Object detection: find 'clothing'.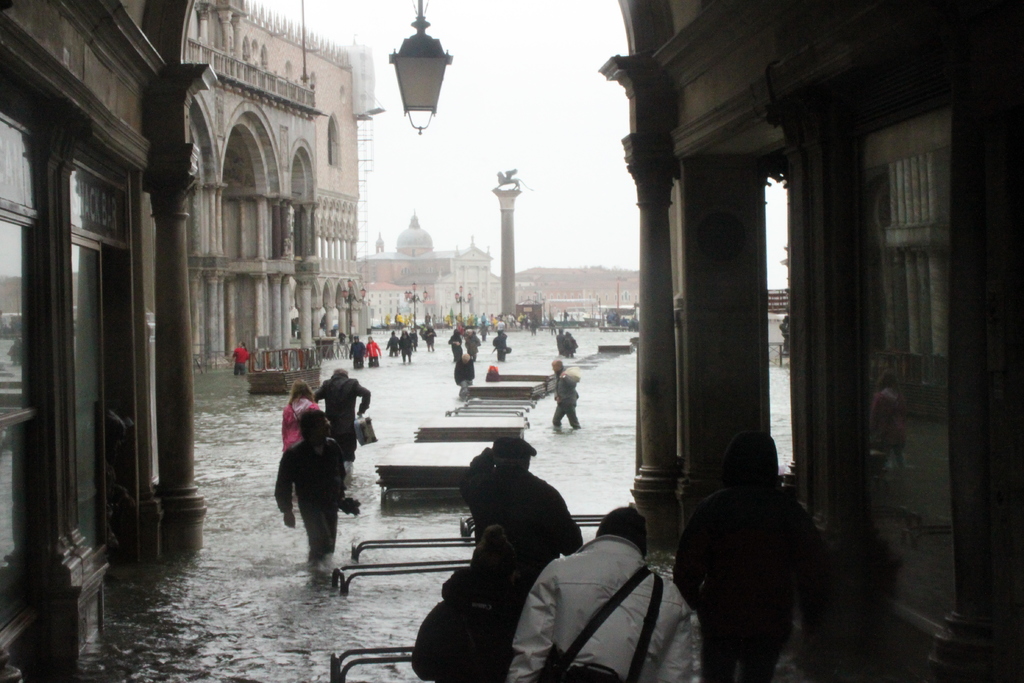
locate(228, 346, 246, 378).
